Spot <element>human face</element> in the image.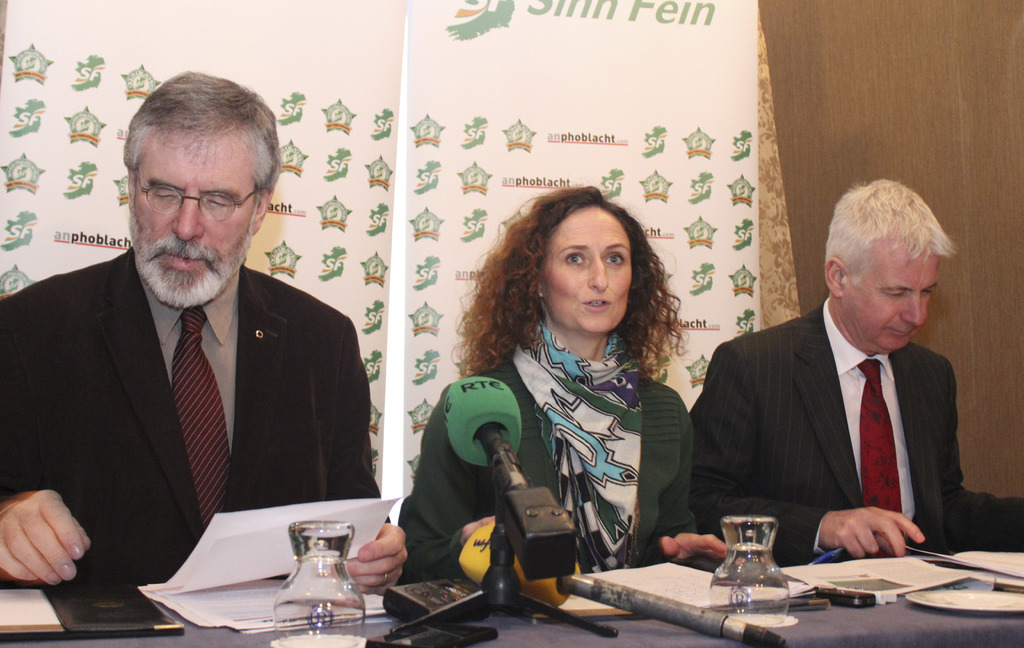
<element>human face</element> found at {"left": 128, "top": 123, "right": 255, "bottom": 289}.
